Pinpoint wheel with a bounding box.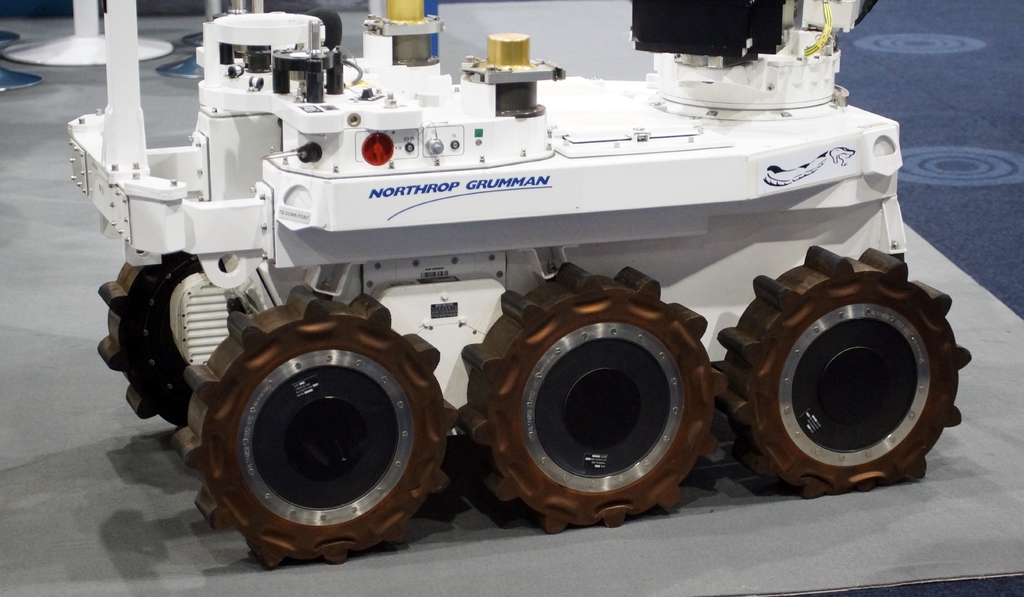
bbox=(716, 241, 975, 494).
